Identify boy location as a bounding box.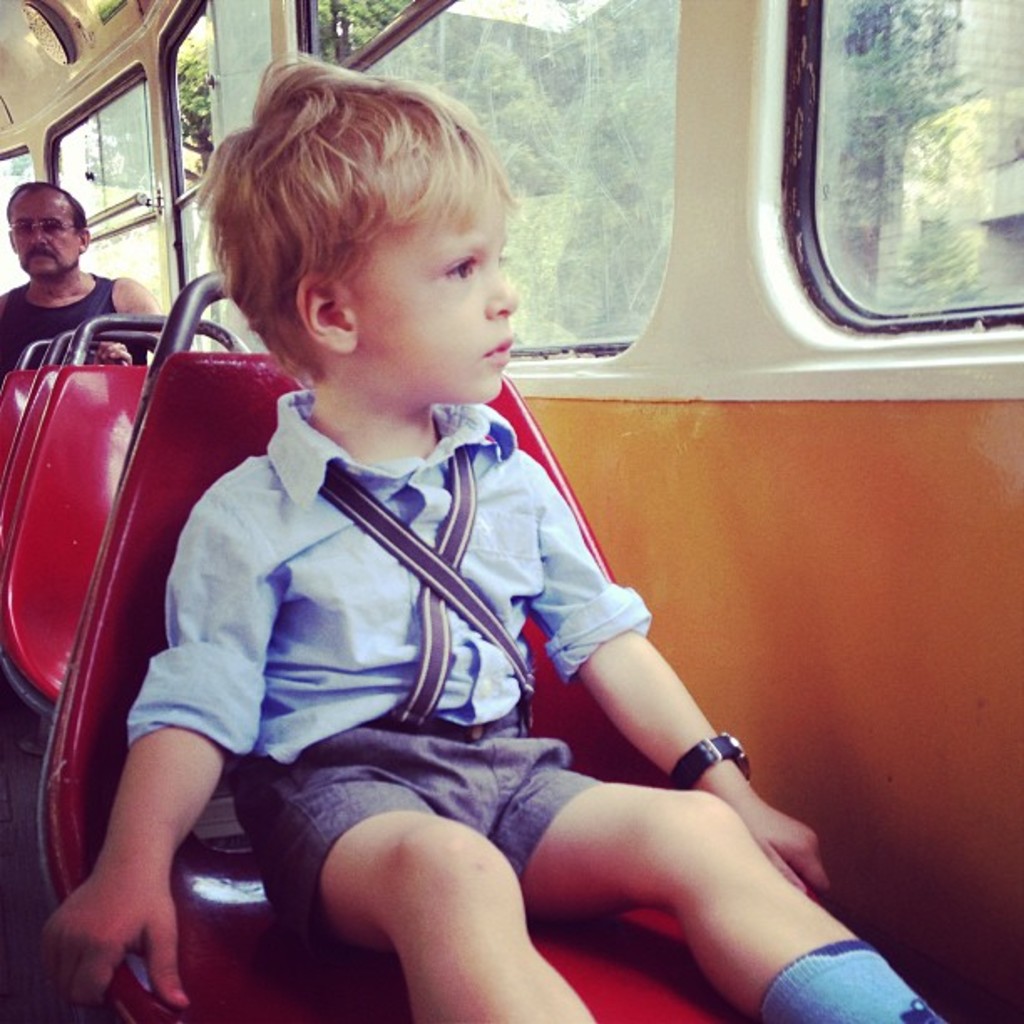
rect(149, 69, 750, 999).
